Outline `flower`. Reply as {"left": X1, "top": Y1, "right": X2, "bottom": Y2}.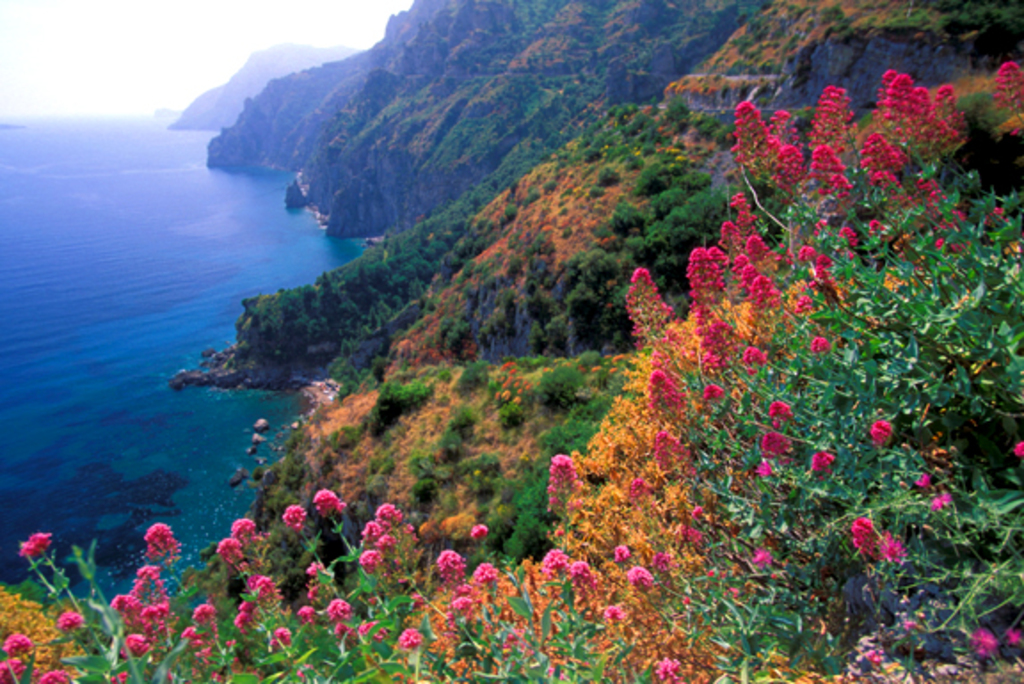
{"left": 183, "top": 604, "right": 215, "bottom": 647}.
